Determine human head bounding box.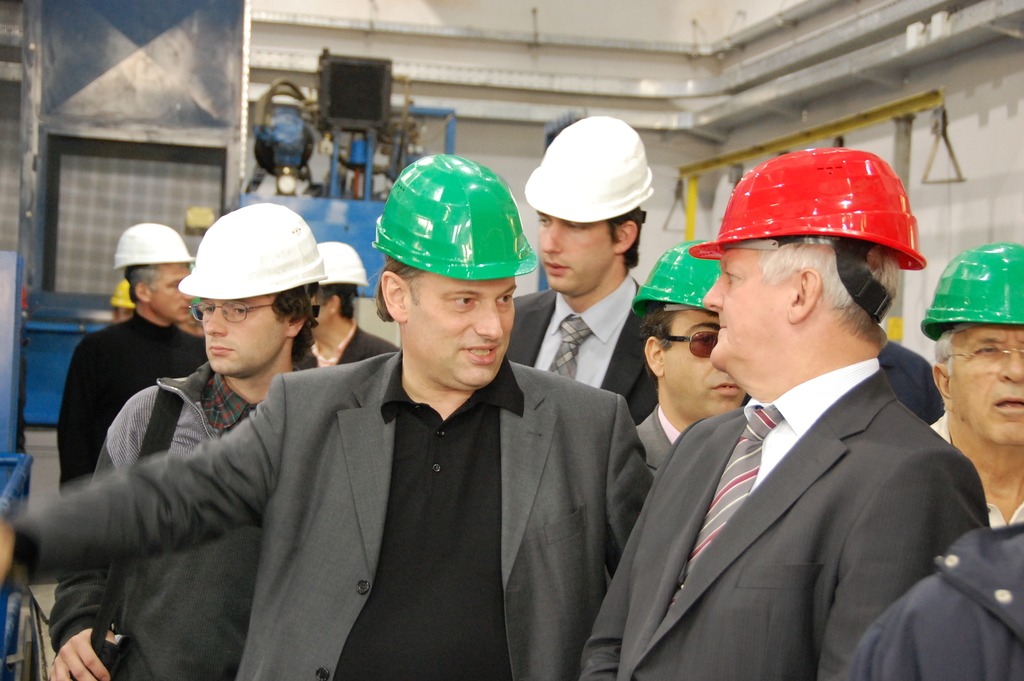
Determined: {"left": 700, "top": 148, "right": 931, "bottom": 417}.
